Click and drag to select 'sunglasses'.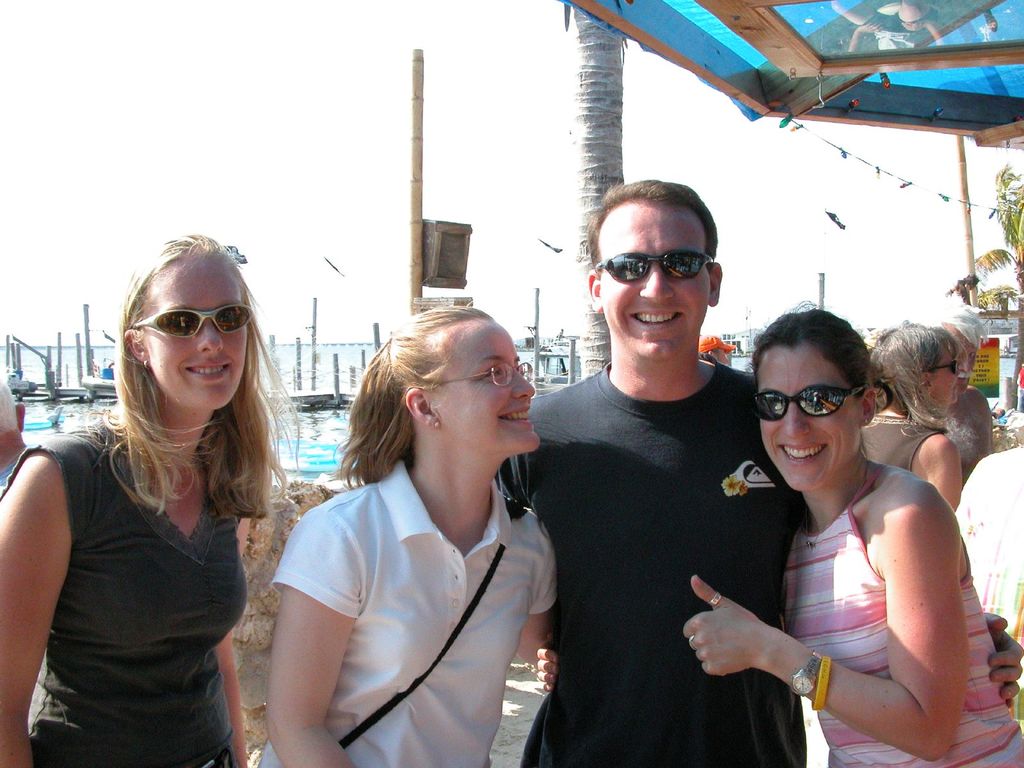
Selection: pyautogui.locateOnScreen(133, 305, 255, 340).
